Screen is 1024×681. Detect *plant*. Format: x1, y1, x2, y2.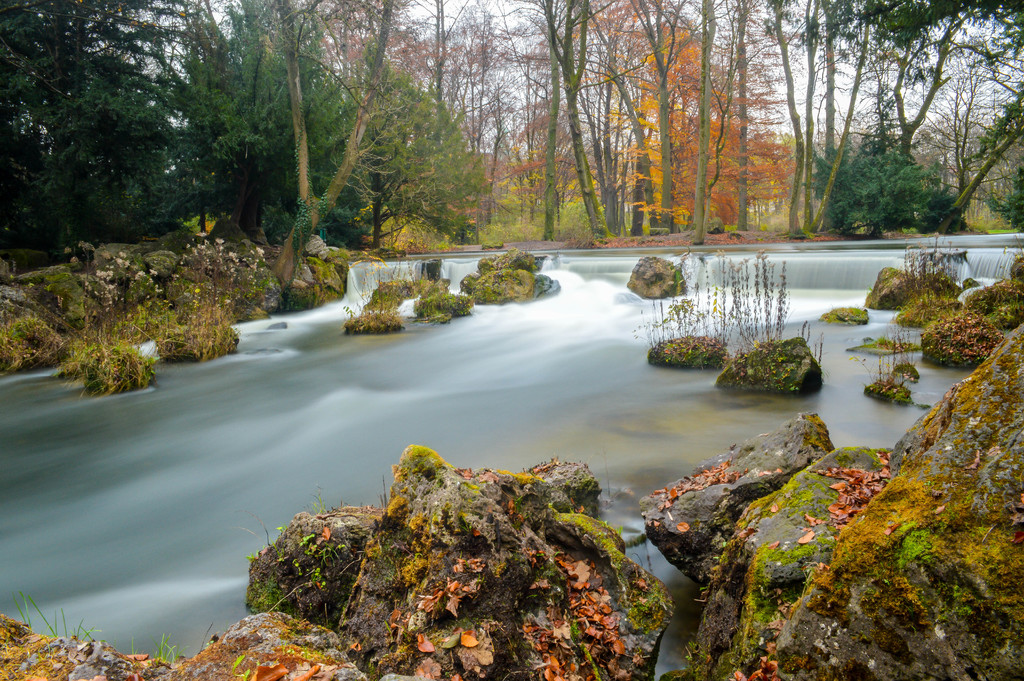
534, 551, 546, 561.
